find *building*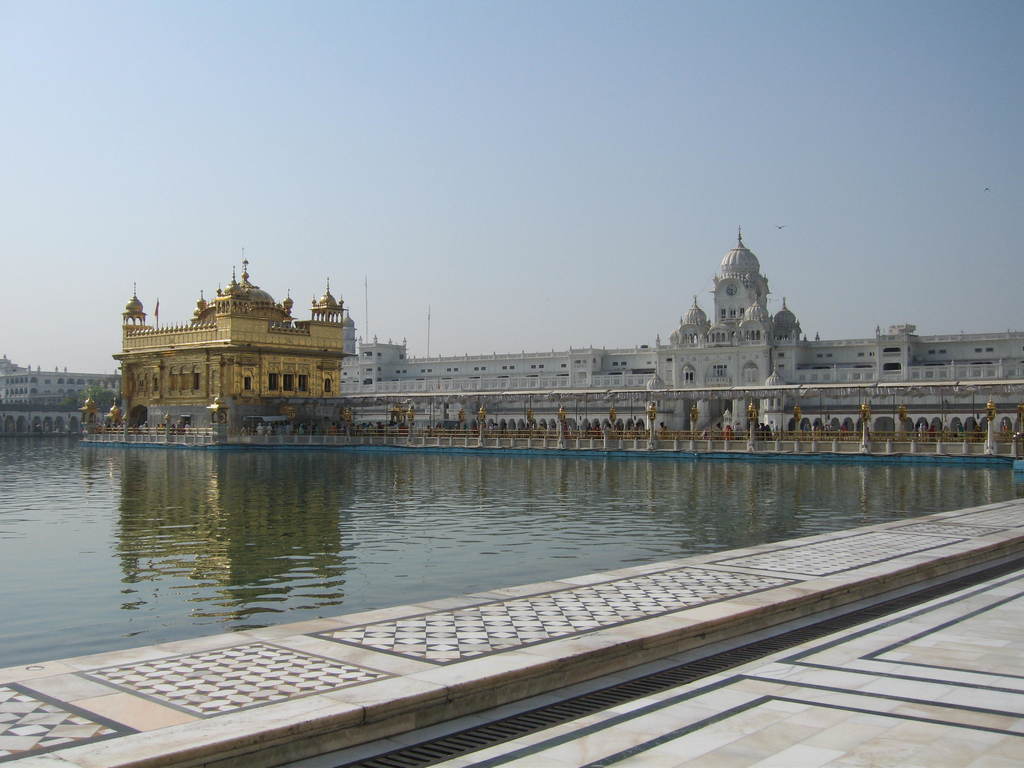
<region>0, 356, 123, 435</region>
